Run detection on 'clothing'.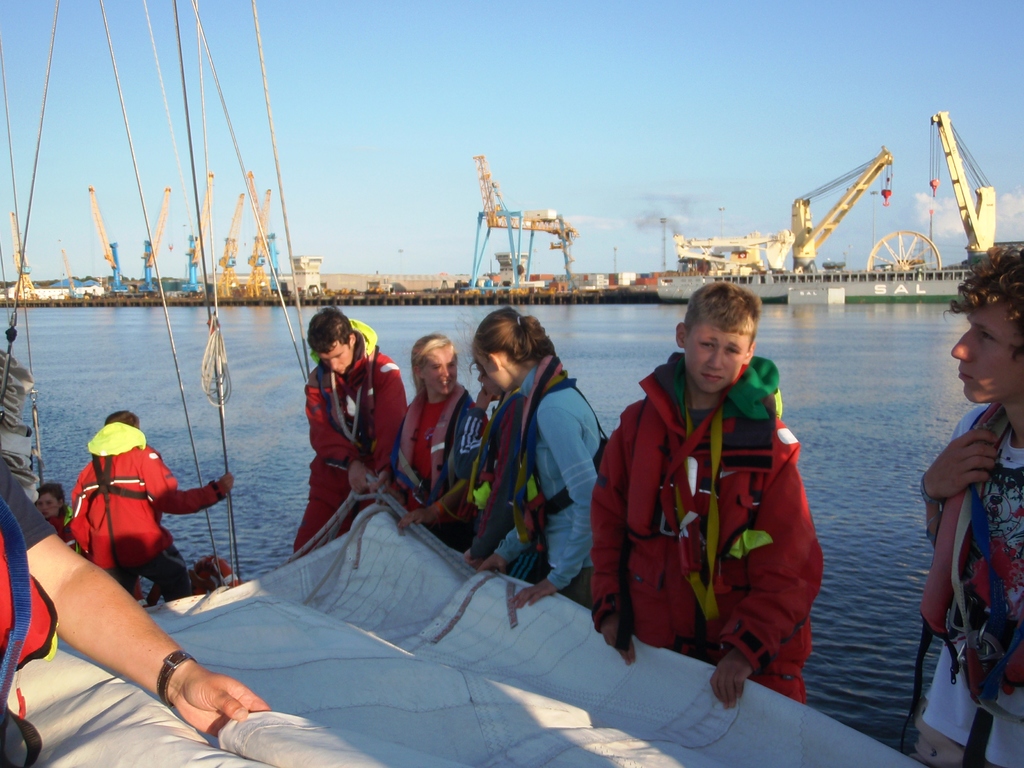
Result: detection(388, 383, 489, 542).
